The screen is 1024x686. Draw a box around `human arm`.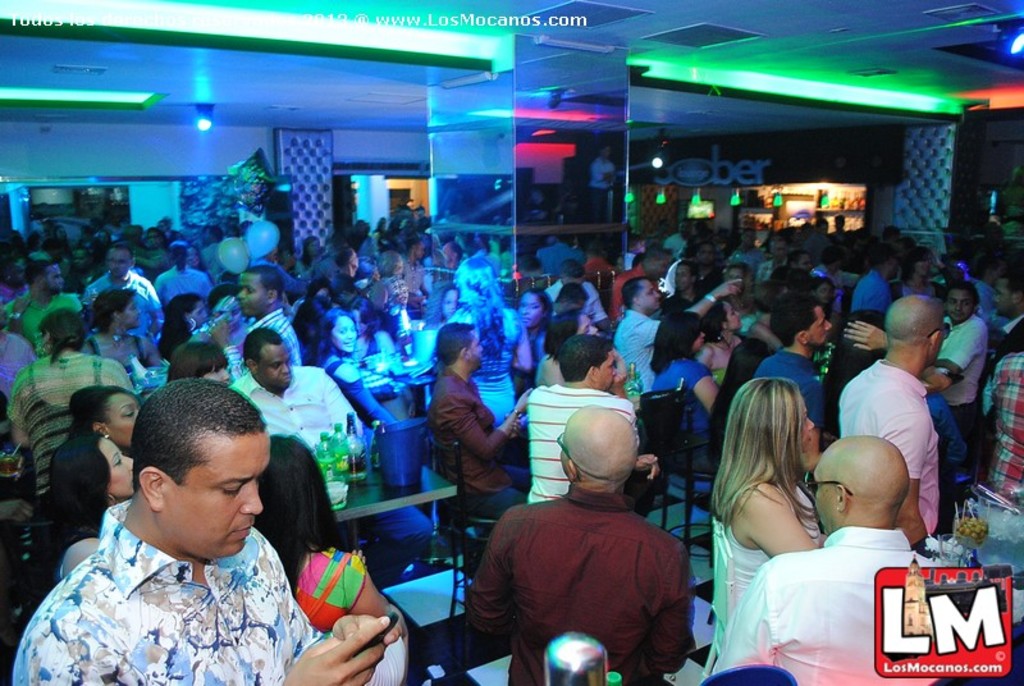
641, 274, 744, 339.
